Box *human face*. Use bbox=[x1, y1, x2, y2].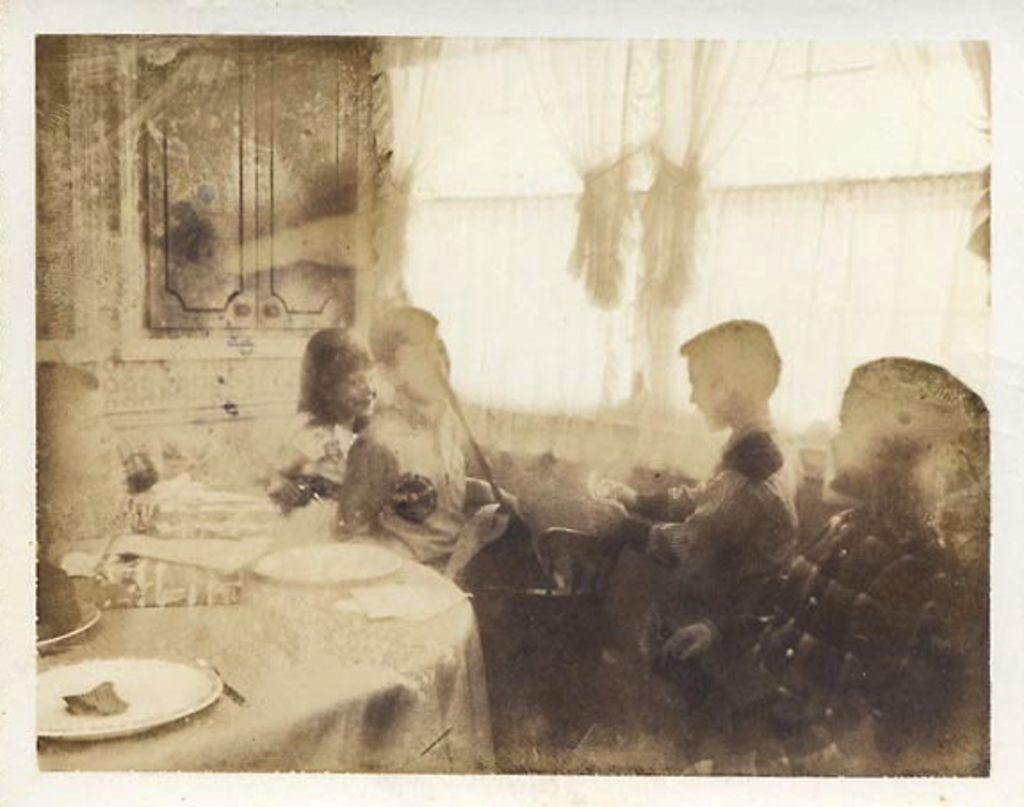
bbox=[55, 390, 114, 477].
